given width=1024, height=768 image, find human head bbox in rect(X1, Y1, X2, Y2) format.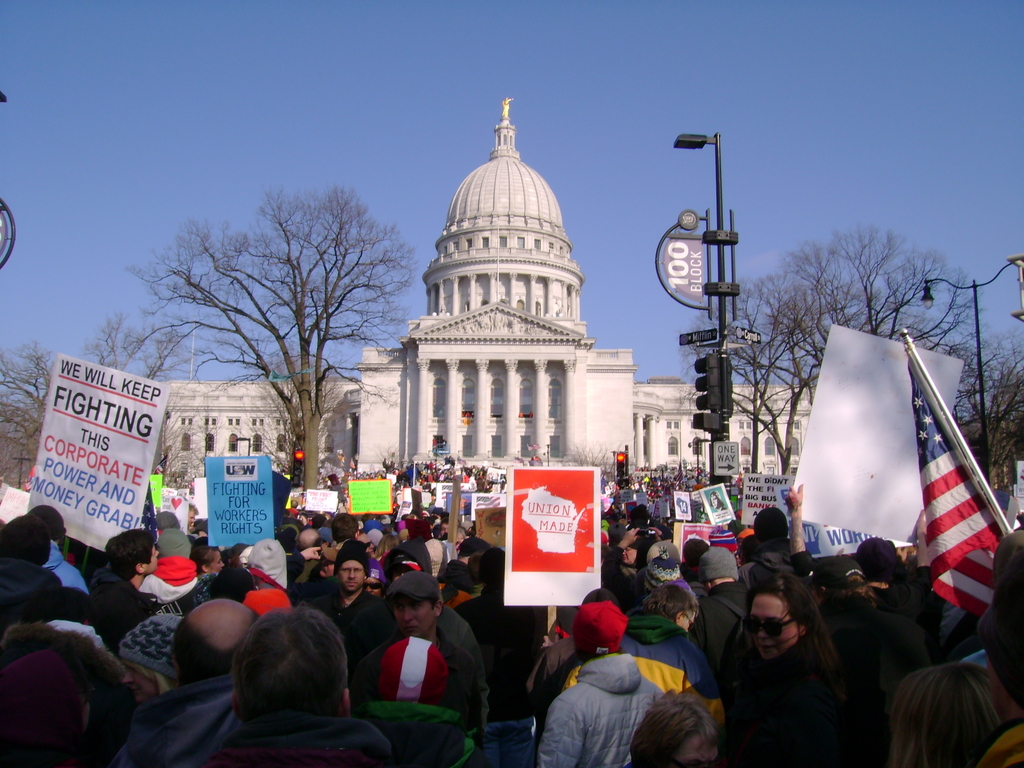
rect(0, 569, 64, 623).
